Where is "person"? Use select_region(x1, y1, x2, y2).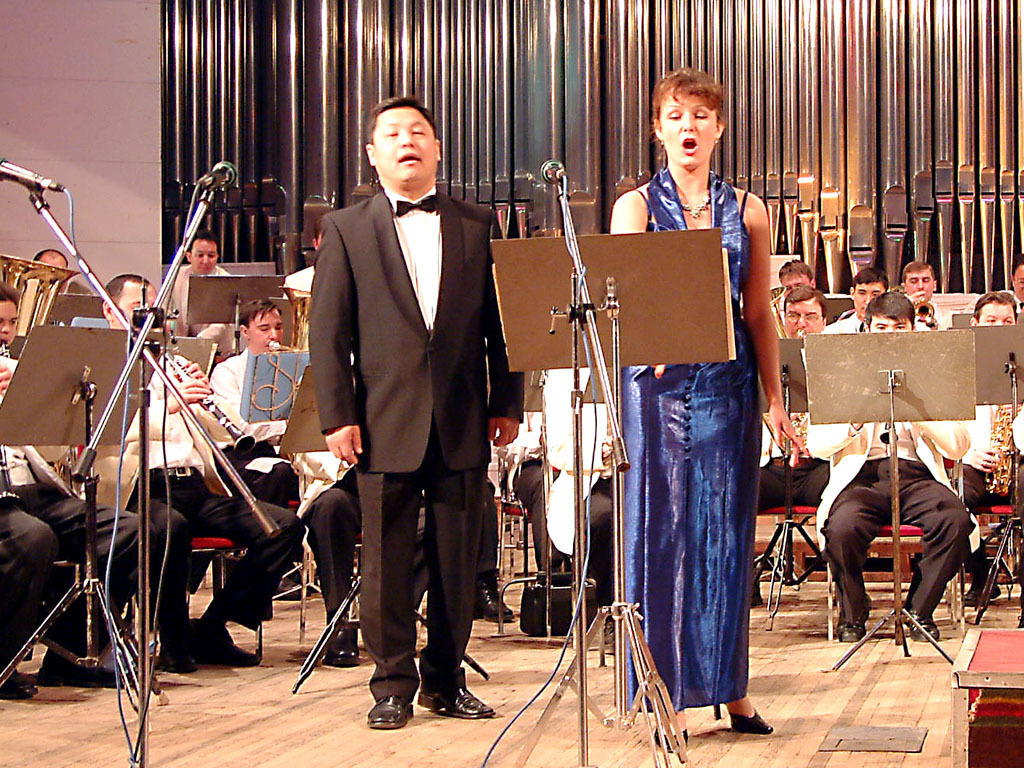
select_region(768, 260, 823, 513).
